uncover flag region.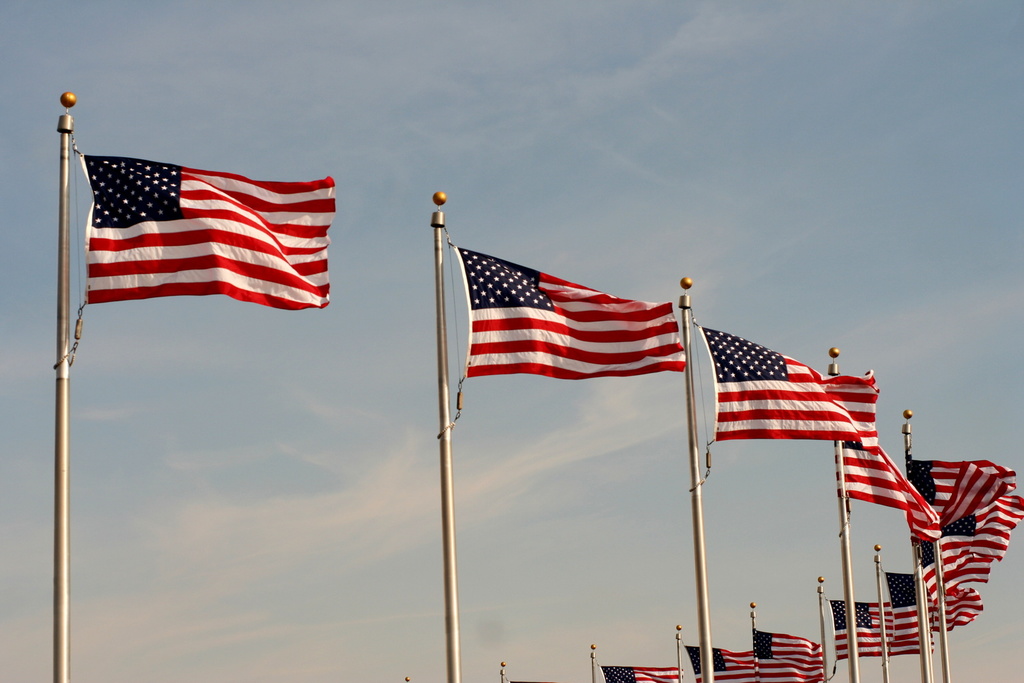
Uncovered: (924,548,998,603).
